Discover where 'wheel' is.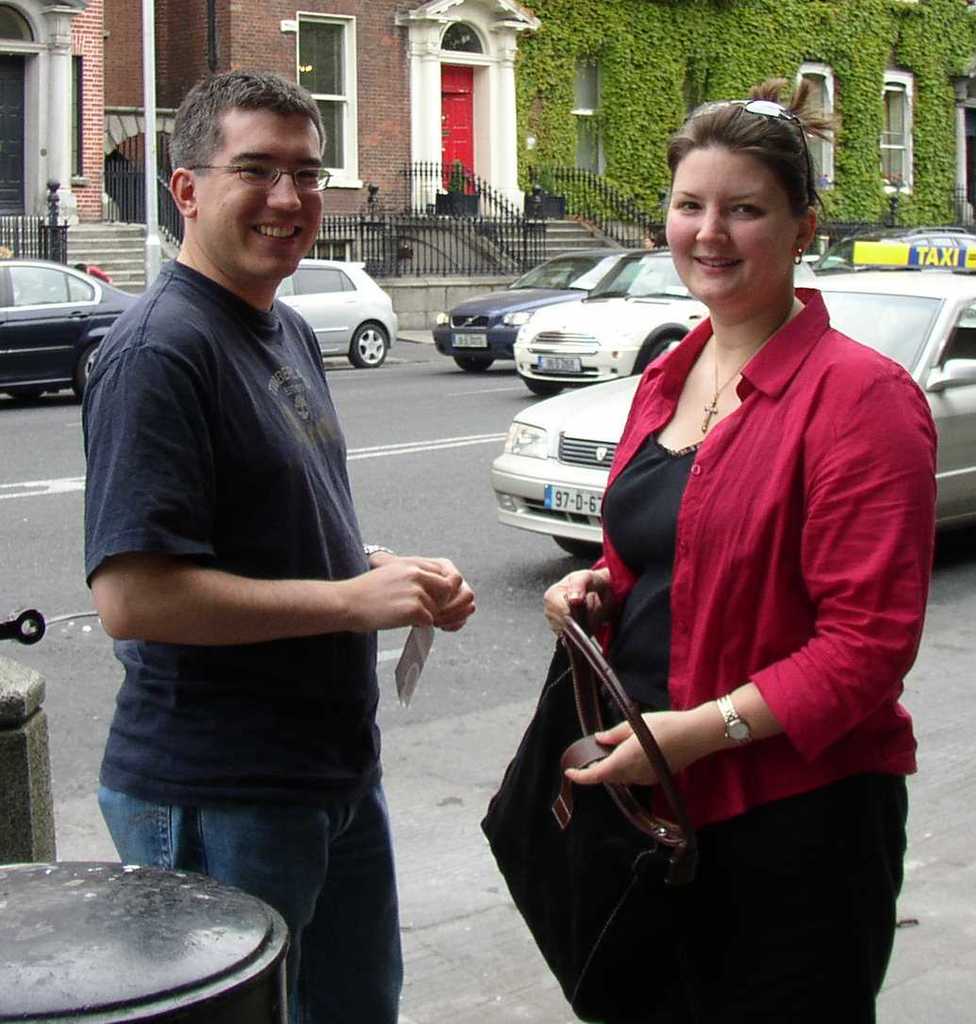
Discovered at <bbox>455, 355, 495, 373</bbox>.
